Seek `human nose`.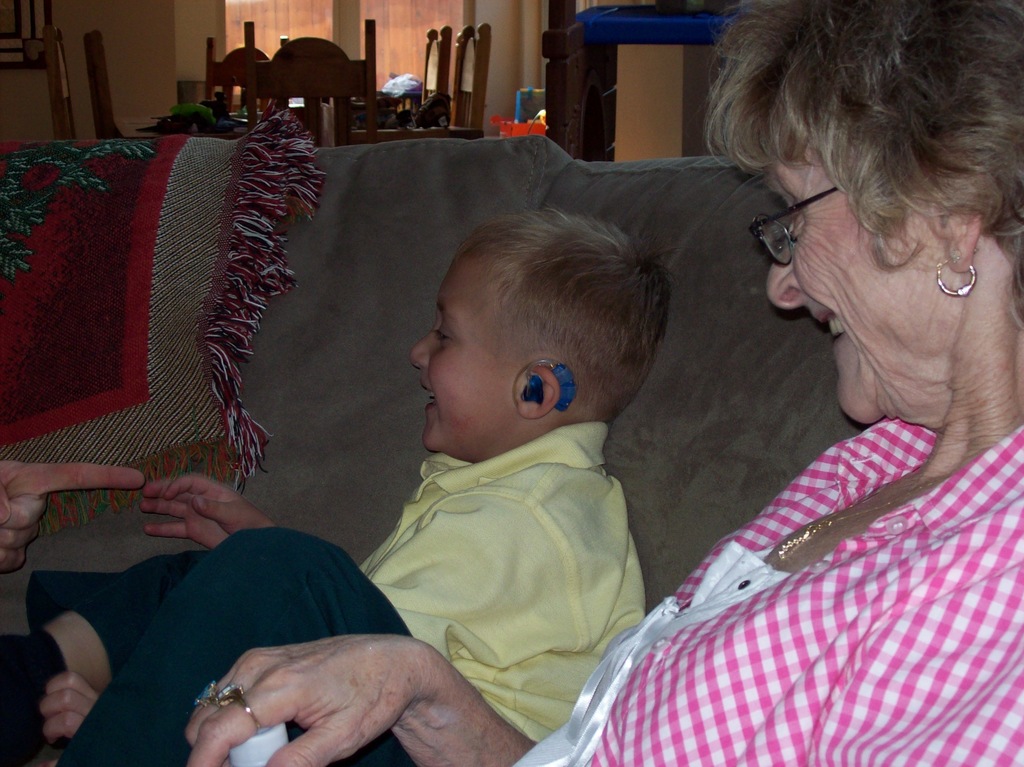
763, 225, 808, 311.
